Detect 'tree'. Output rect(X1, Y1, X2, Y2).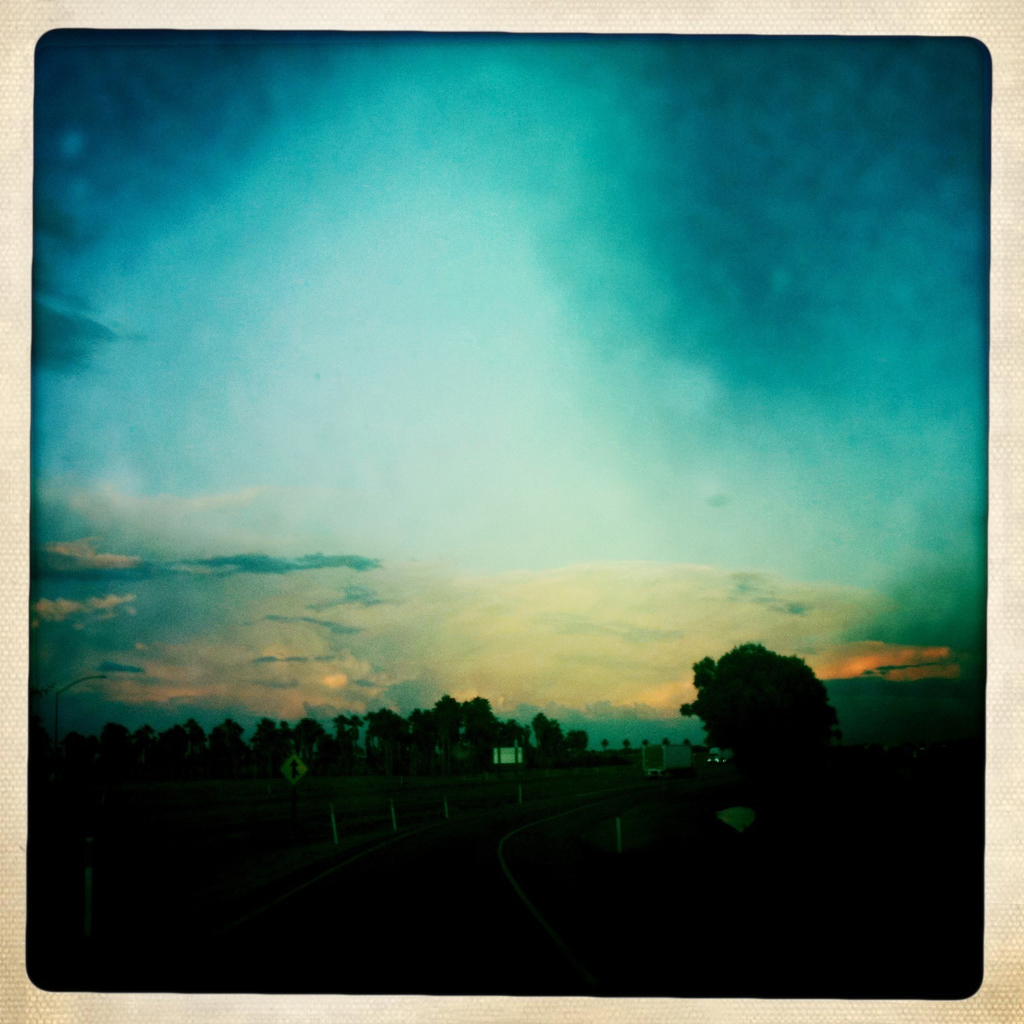
rect(701, 774, 989, 1009).
